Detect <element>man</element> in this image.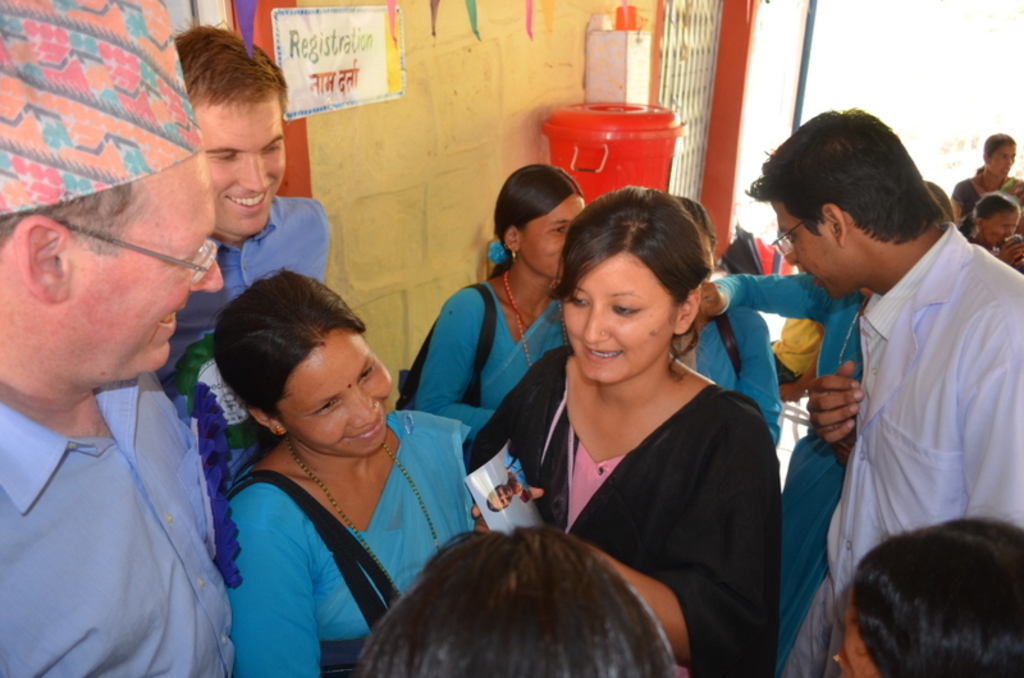
Detection: 148, 9, 333, 478.
